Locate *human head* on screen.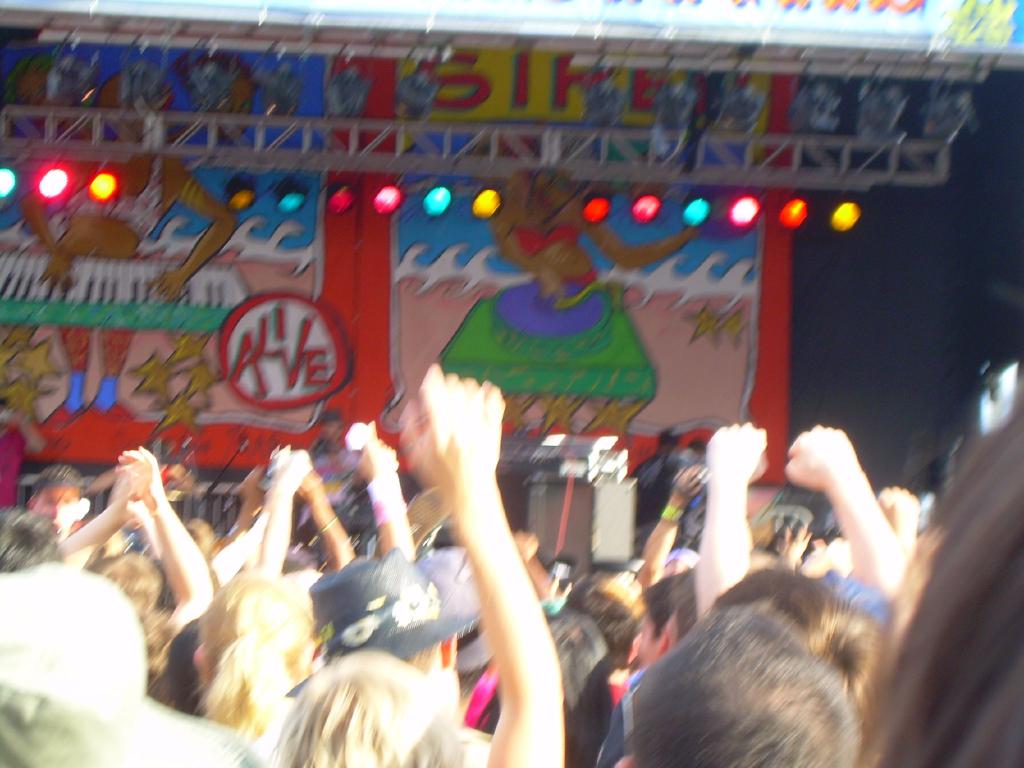
On screen at (x1=0, y1=503, x2=64, y2=569).
